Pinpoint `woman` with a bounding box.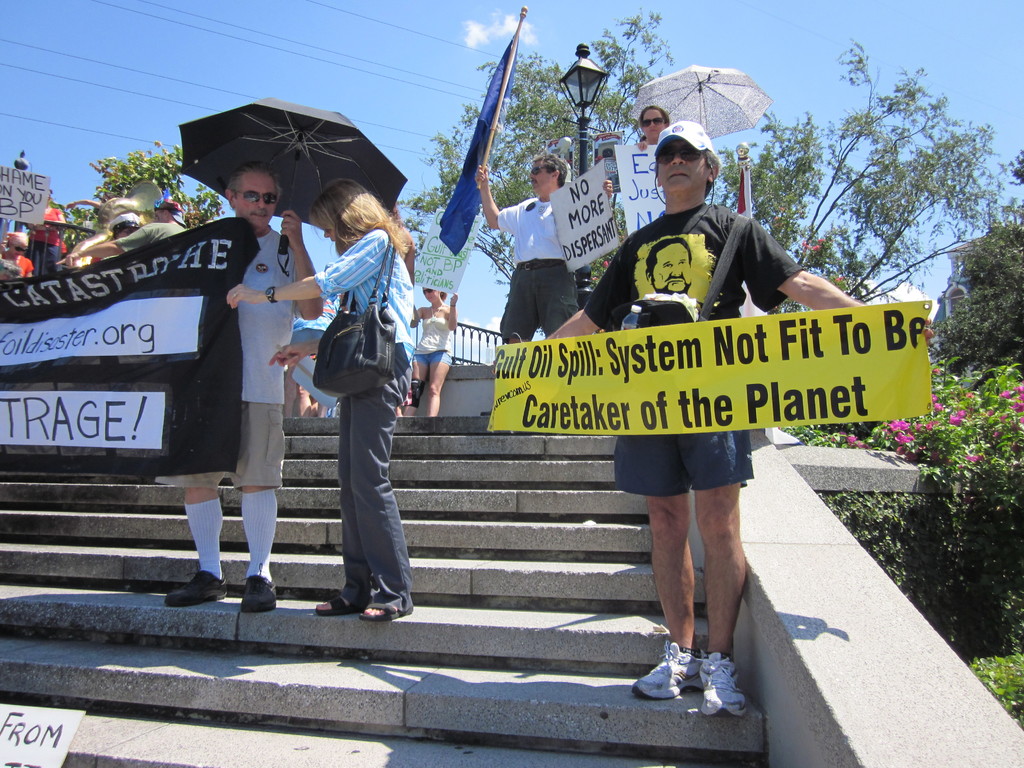
box(625, 100, 677, 150).
